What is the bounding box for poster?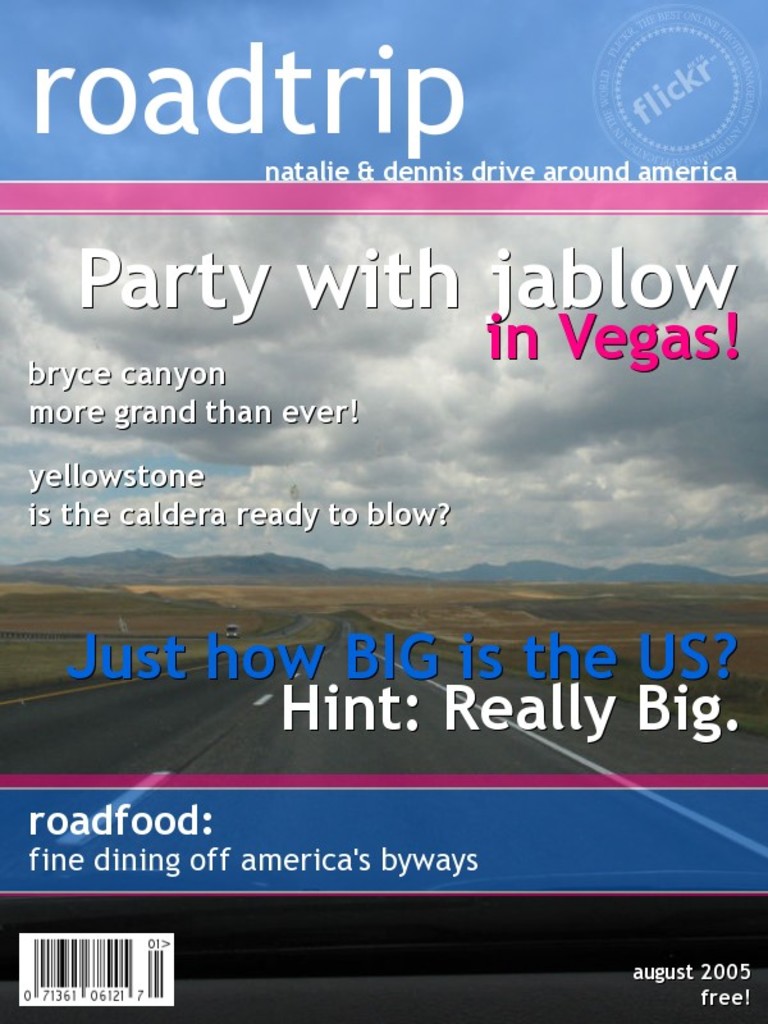
[0,0,767,1023].
